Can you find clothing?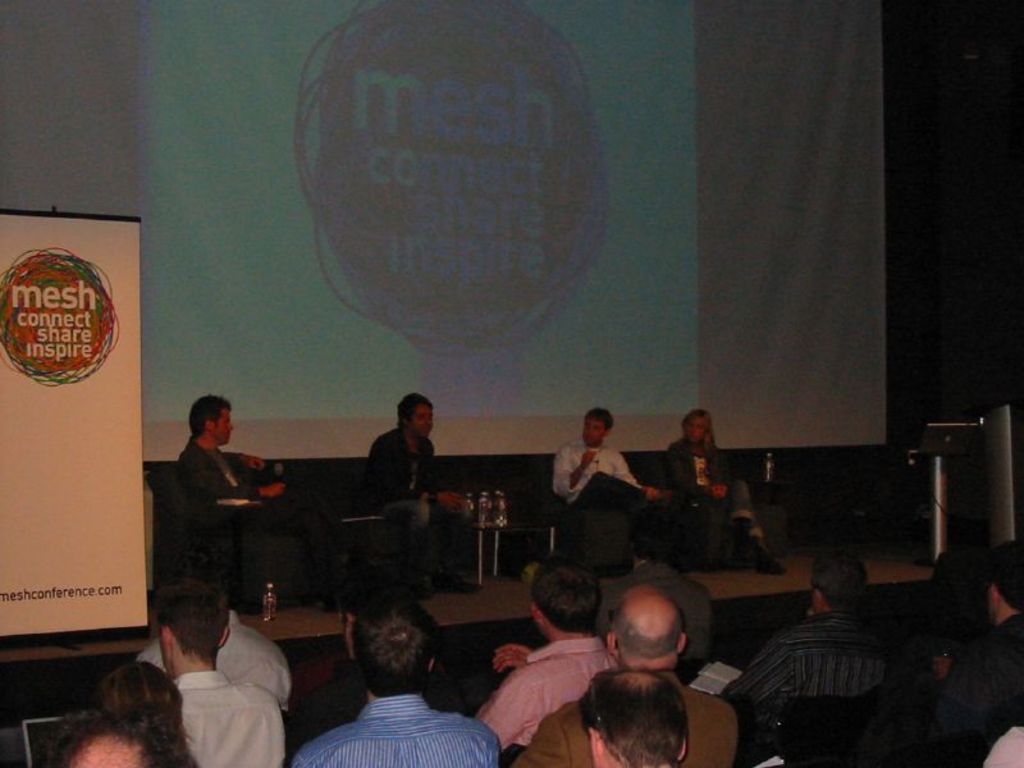
Yes, bounding box: x1=472 y1=637 x2=620 y2=749.
